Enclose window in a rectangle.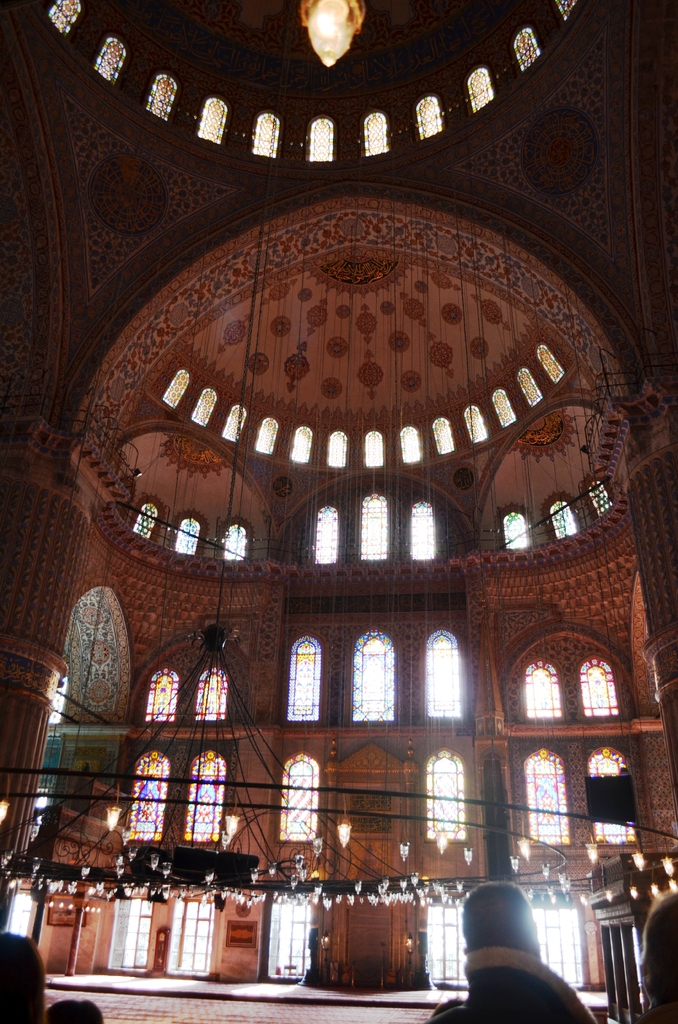
x1=513 y1=30 x2=545 y2=72.
